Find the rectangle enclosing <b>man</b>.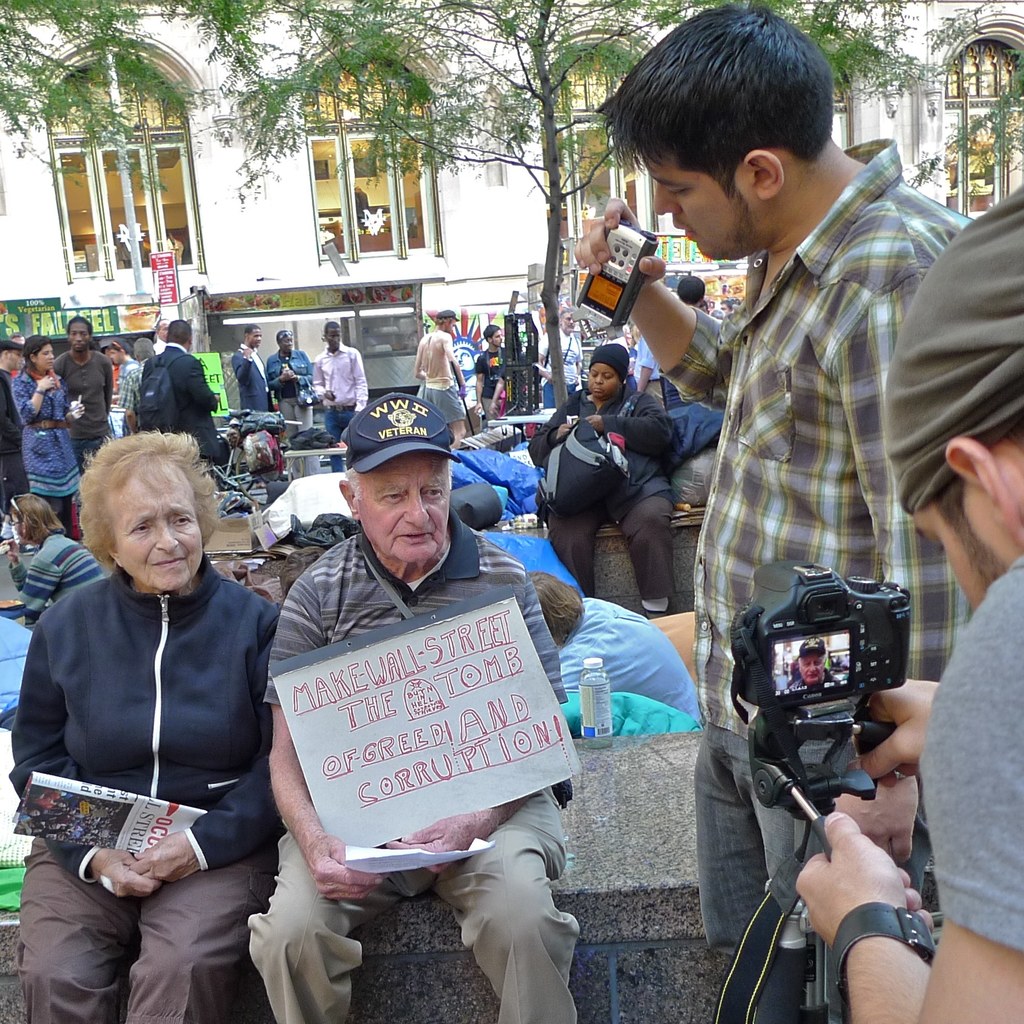
[413,307,466,449].
